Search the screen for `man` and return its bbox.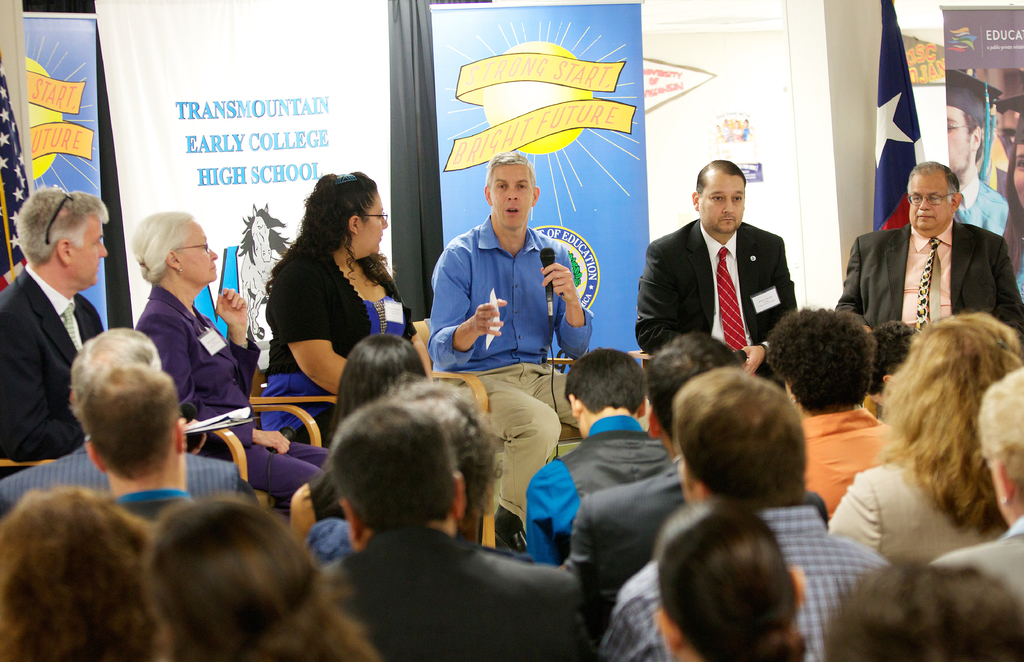
Found: <box>426,147,598,551</box>.
